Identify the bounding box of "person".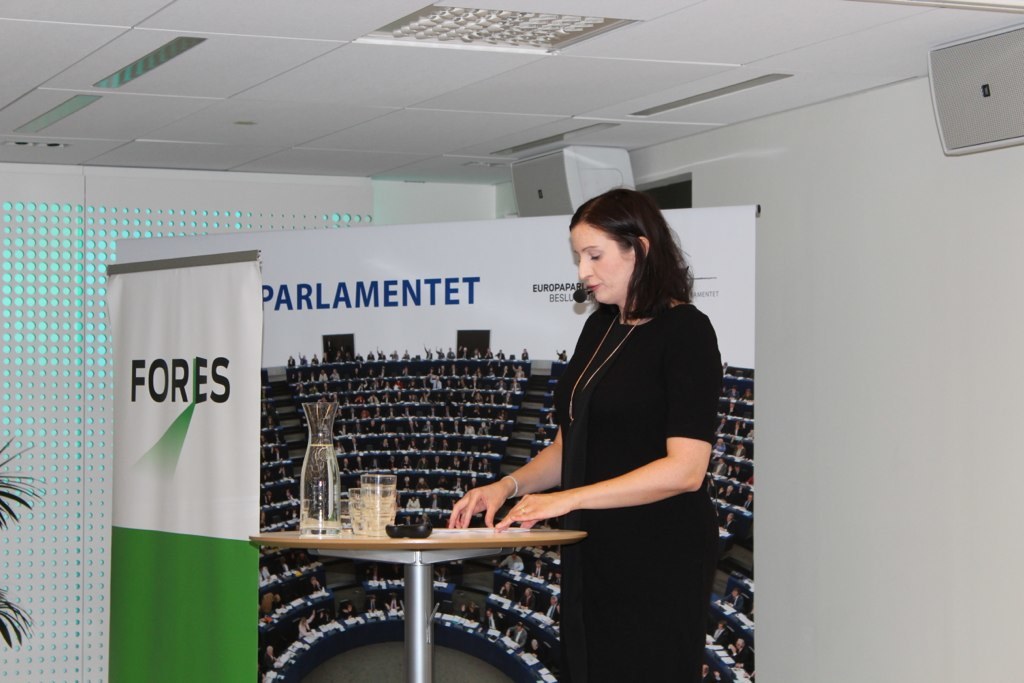
(366,558,387,592).
